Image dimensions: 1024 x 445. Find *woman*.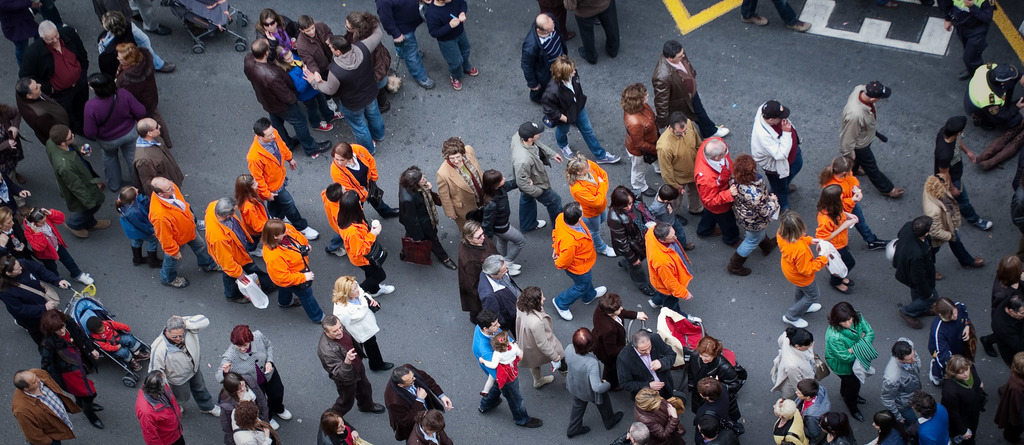
620:85:660:196.
